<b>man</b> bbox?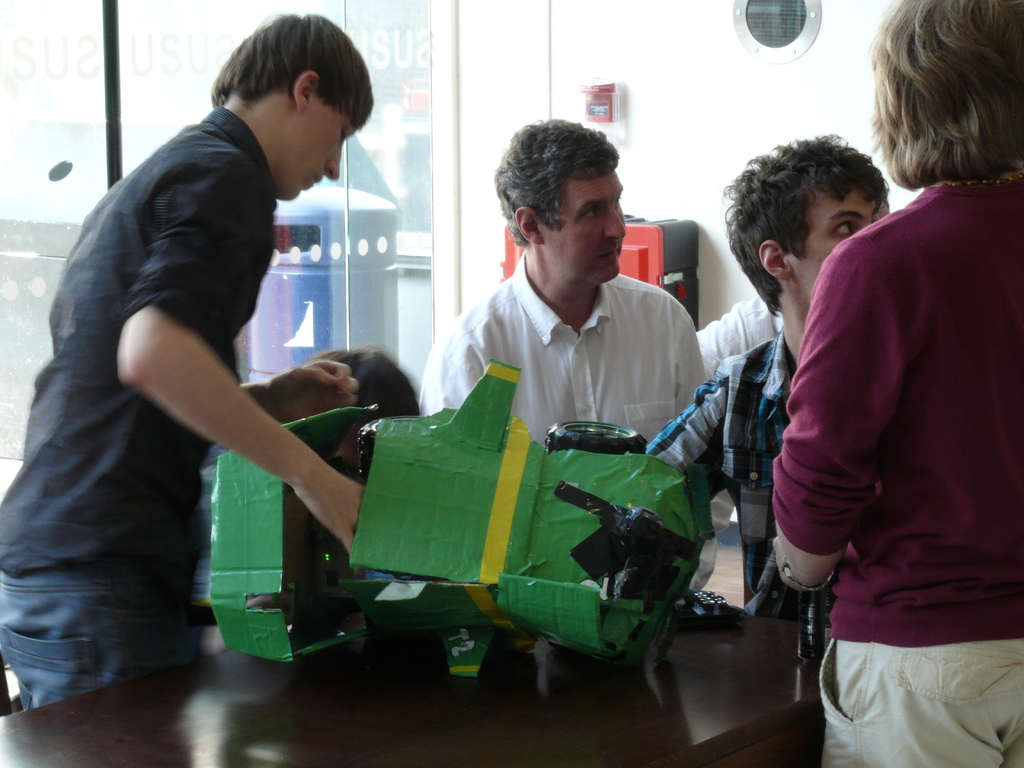
box(427, 130, 751, 536)
